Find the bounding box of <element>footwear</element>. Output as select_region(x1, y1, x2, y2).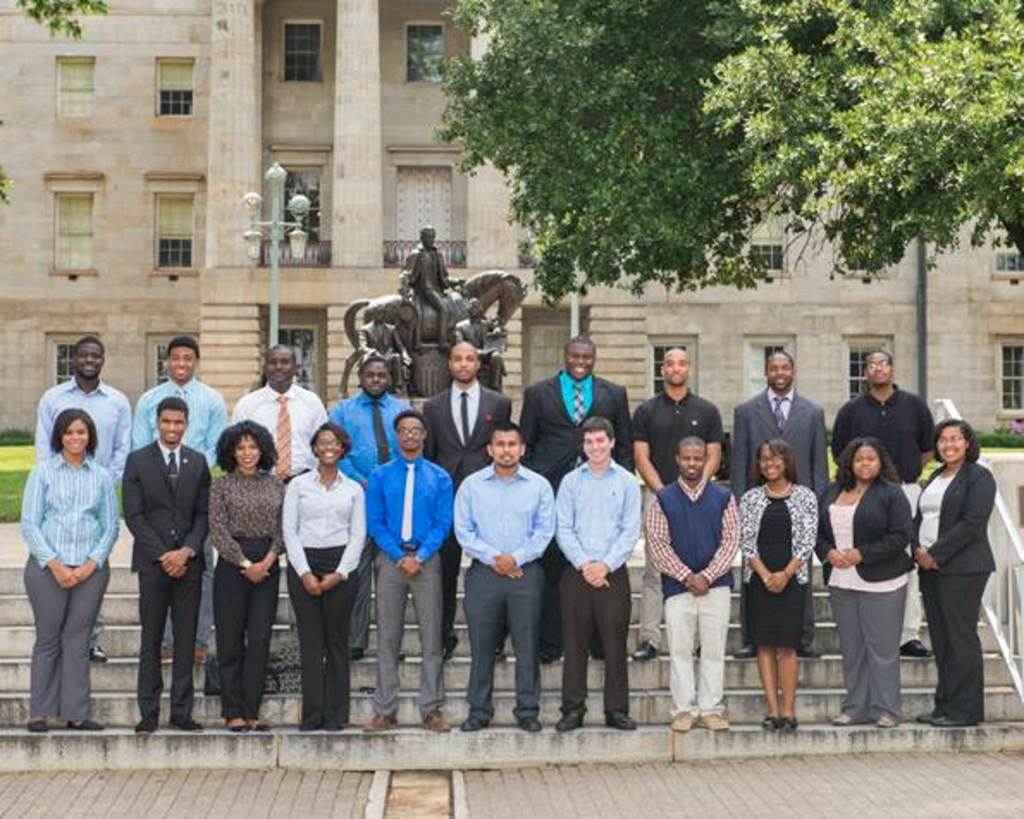
select_region(606, 711, 638, 731).
